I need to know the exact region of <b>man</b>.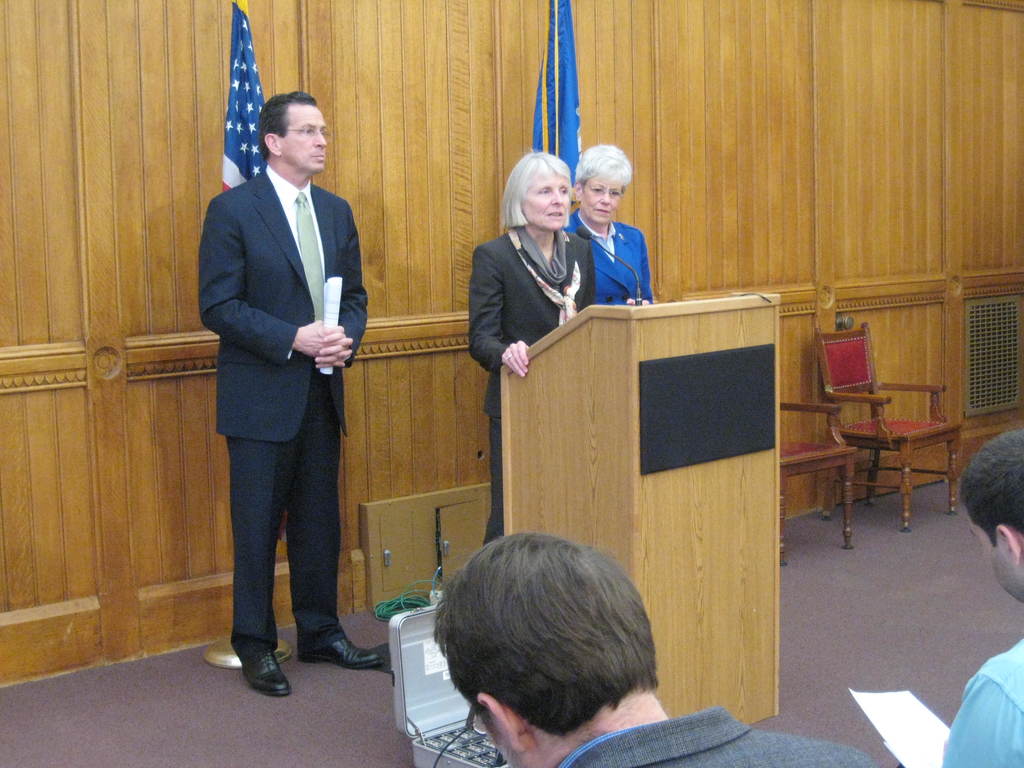
Region: box(942, 431, 1023, 767).
